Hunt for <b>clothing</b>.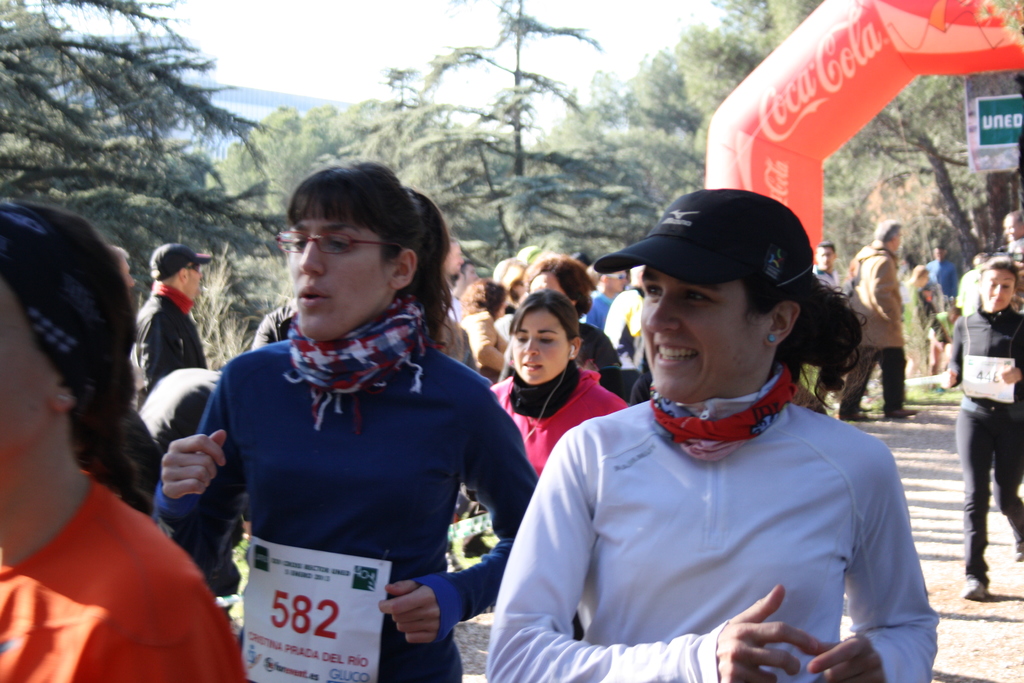
Hunted down at [454,311,504,390].
